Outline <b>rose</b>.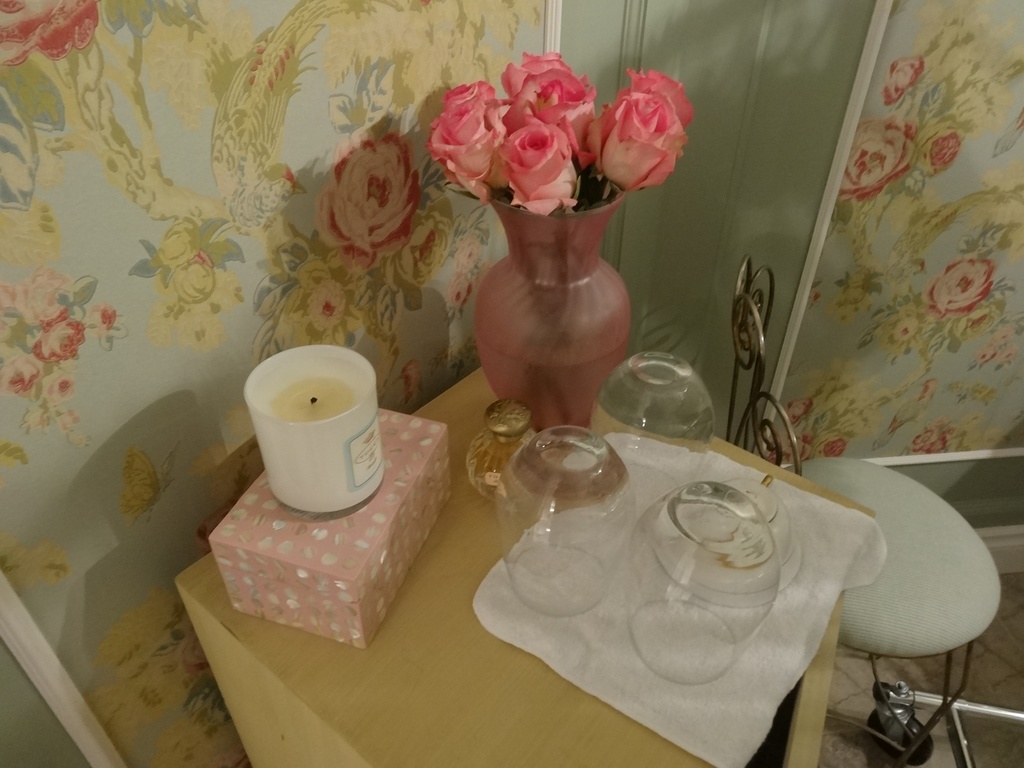
Outline: [314, 136, 424, 267].
